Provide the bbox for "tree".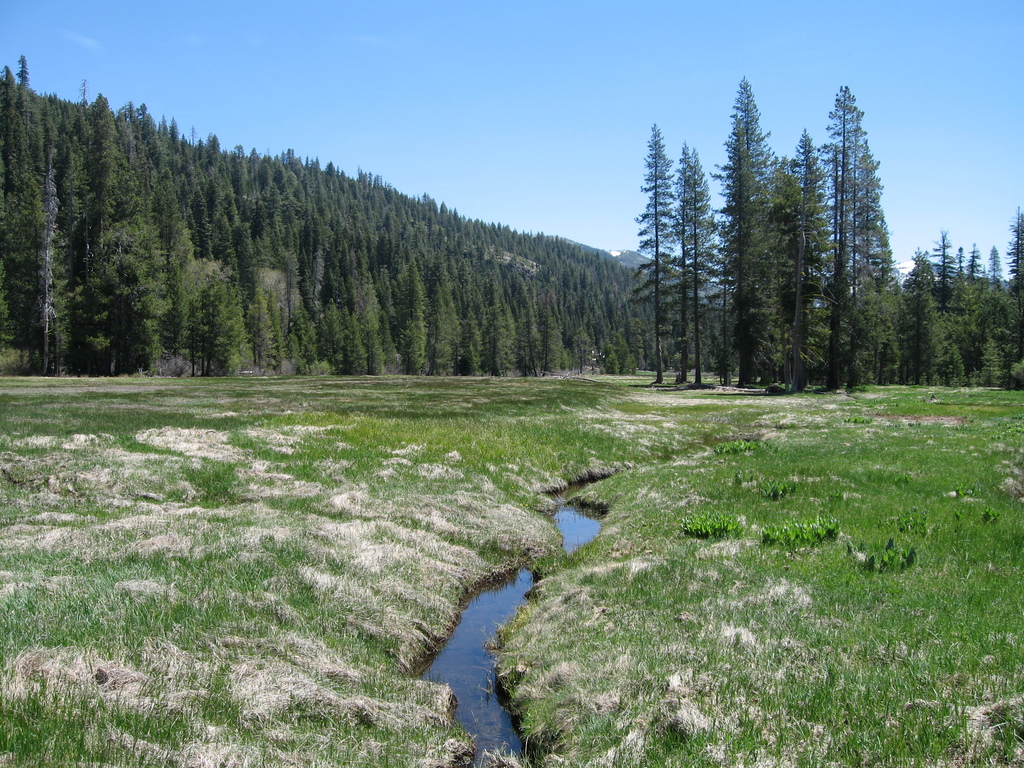
box(244, 147, 264, 210).
